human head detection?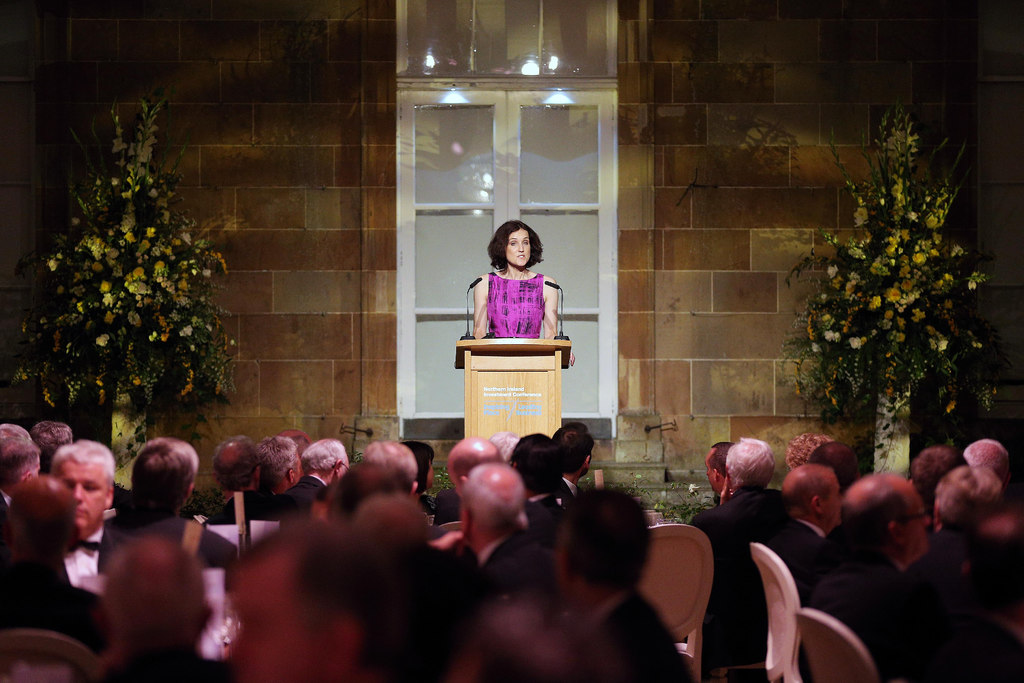
<bbox>135, 436, 203, 514</bbox>
